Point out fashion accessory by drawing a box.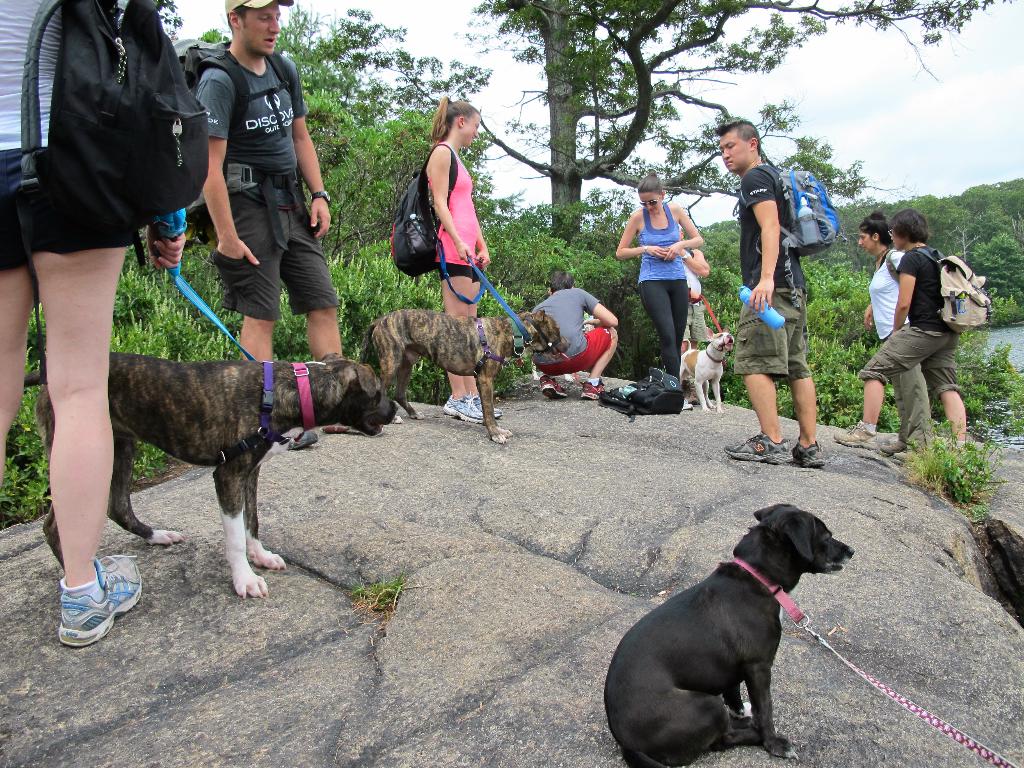
box=[641, 244, 648, 252].
